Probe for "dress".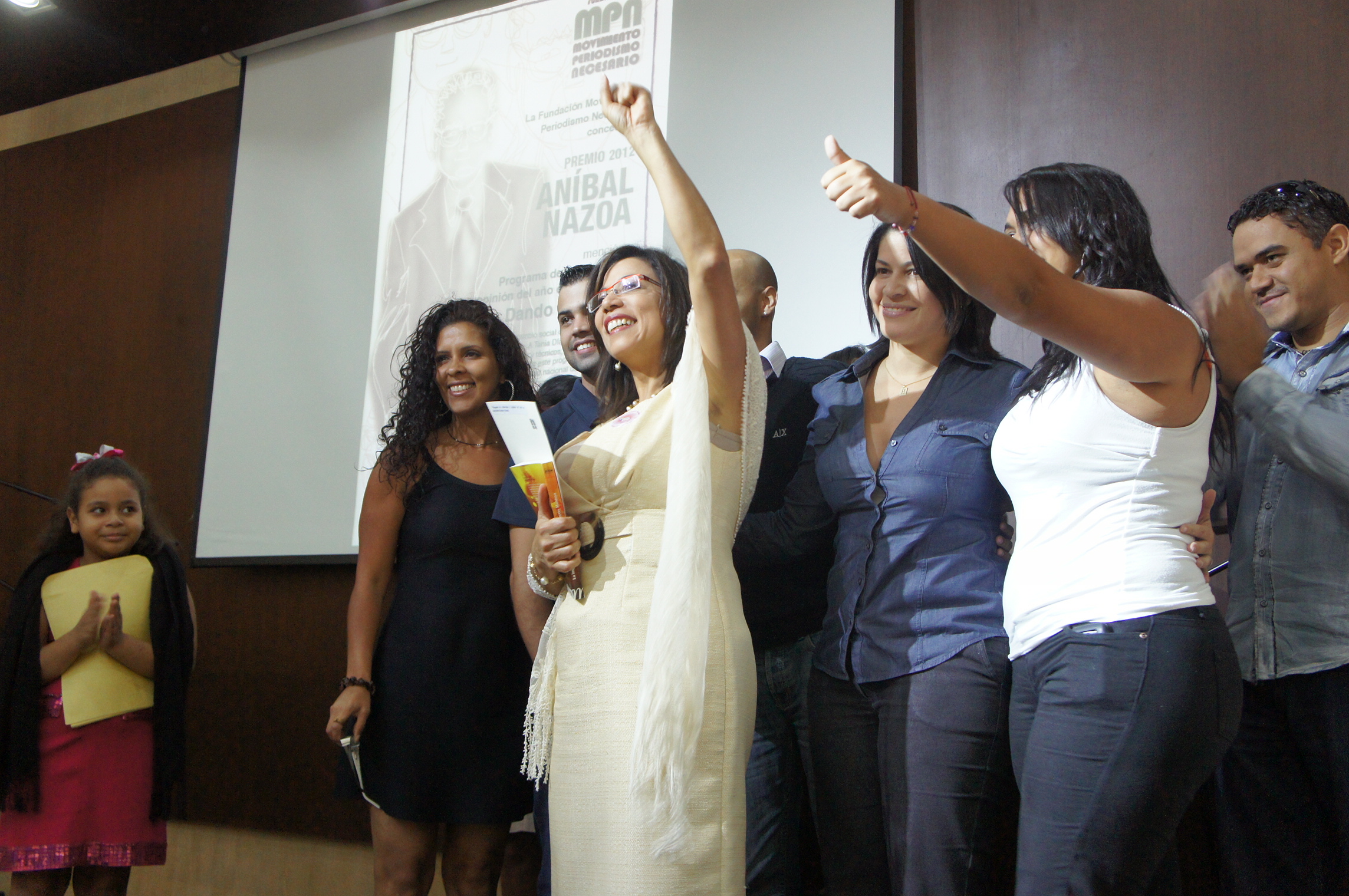
Probe result: x1=207, y1=255, x2=324, y2=493.
